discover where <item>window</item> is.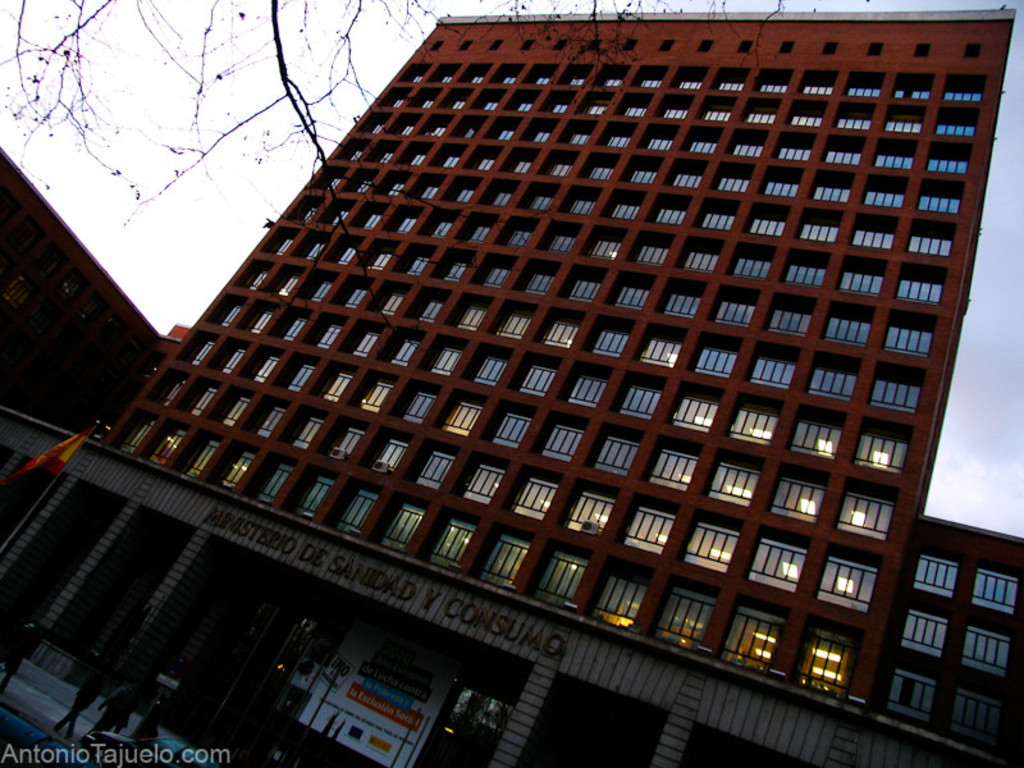
Discovered at box=[622, 502, 677, 556].
